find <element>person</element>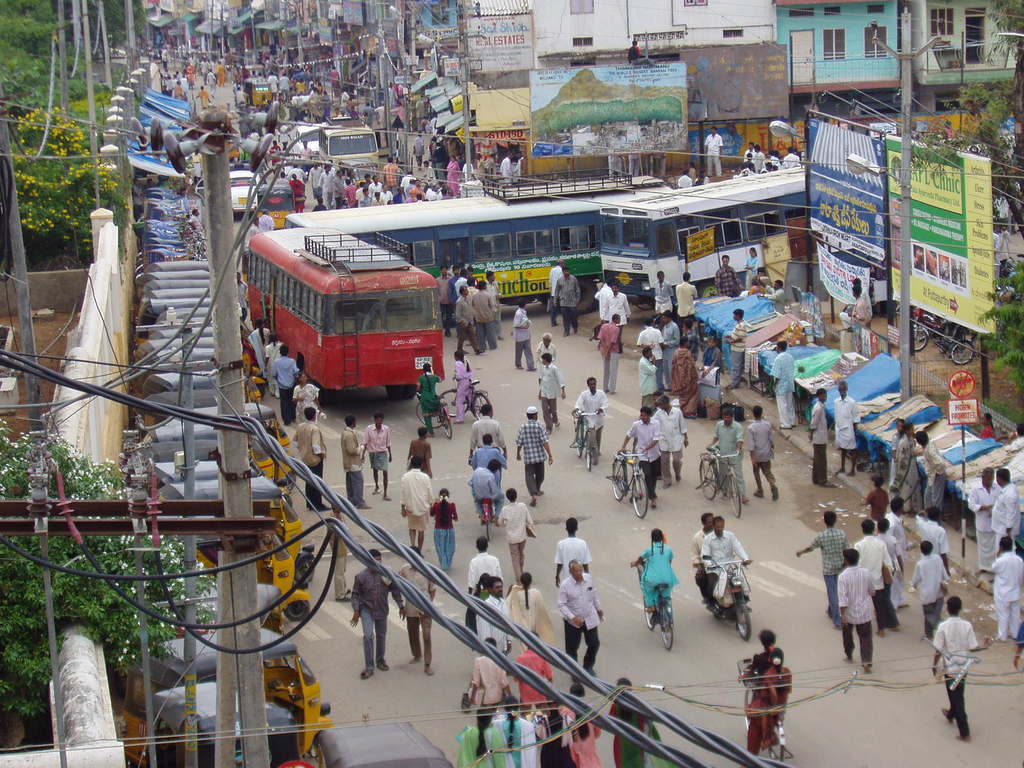
detection(575, 375, 609, 454)
